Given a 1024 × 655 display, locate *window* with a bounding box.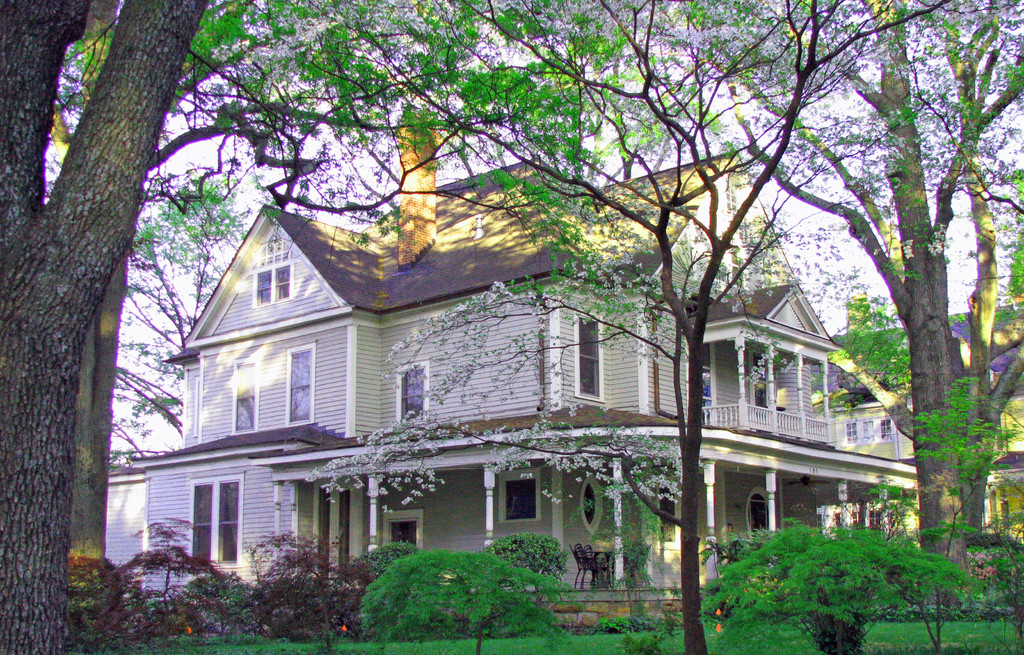
Located: 280 344 312 422.
